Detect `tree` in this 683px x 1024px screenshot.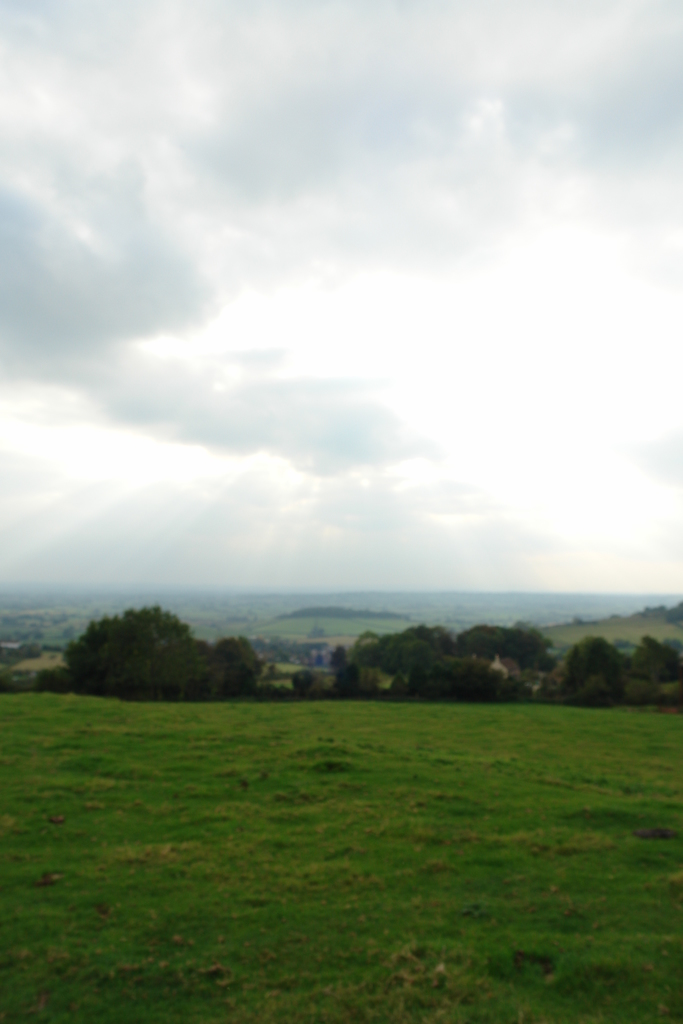
Detection: <box>64,608,261,701</box>.
